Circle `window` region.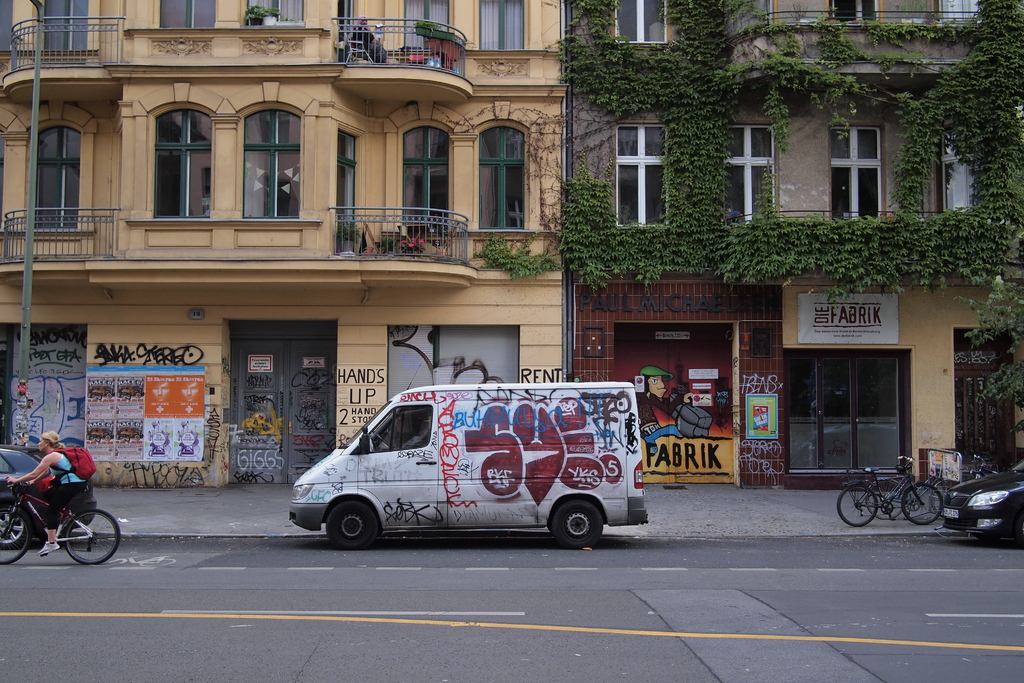
Region: region(336, 132, 357, 242).
